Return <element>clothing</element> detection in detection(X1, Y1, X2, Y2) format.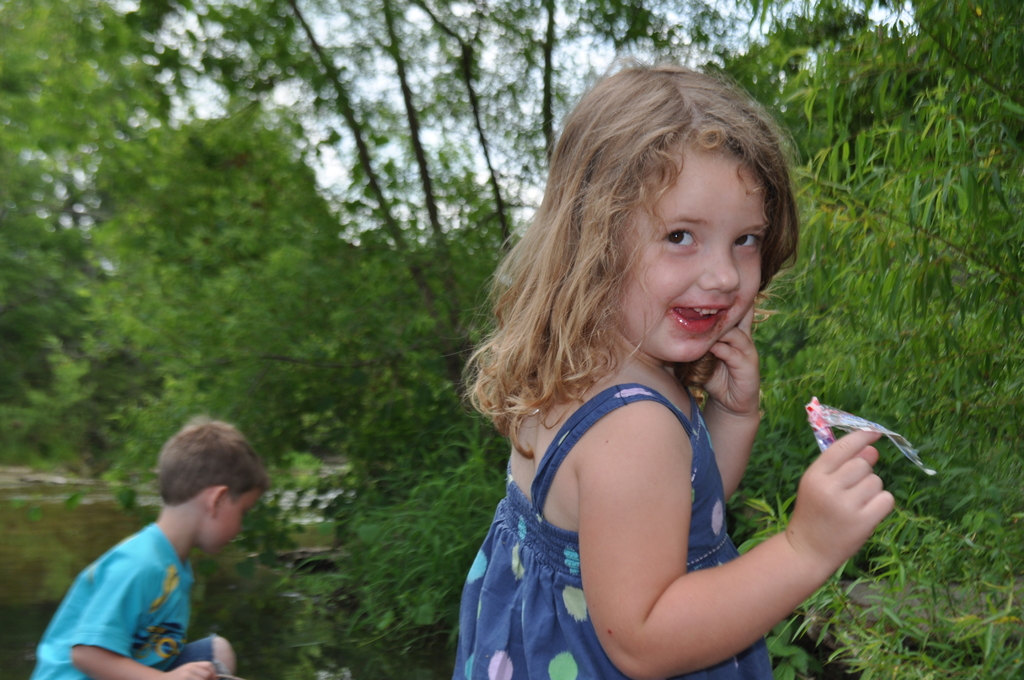
detection(31, 512, 233, 672).
